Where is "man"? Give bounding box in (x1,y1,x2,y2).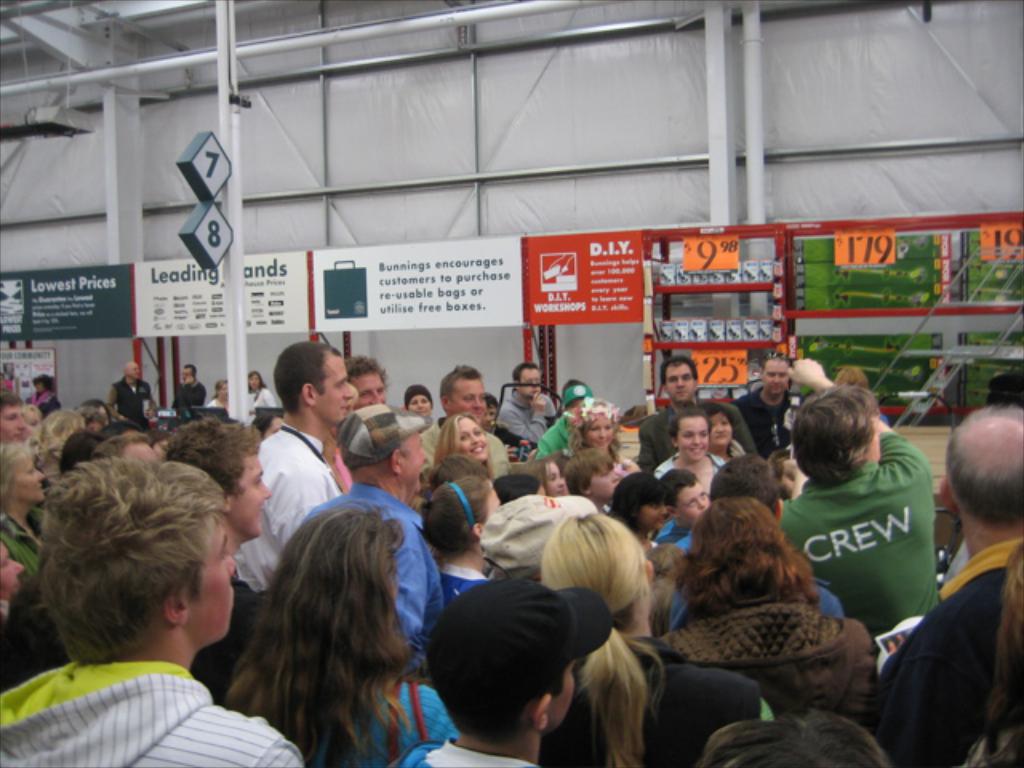
(107,360,160,430).
